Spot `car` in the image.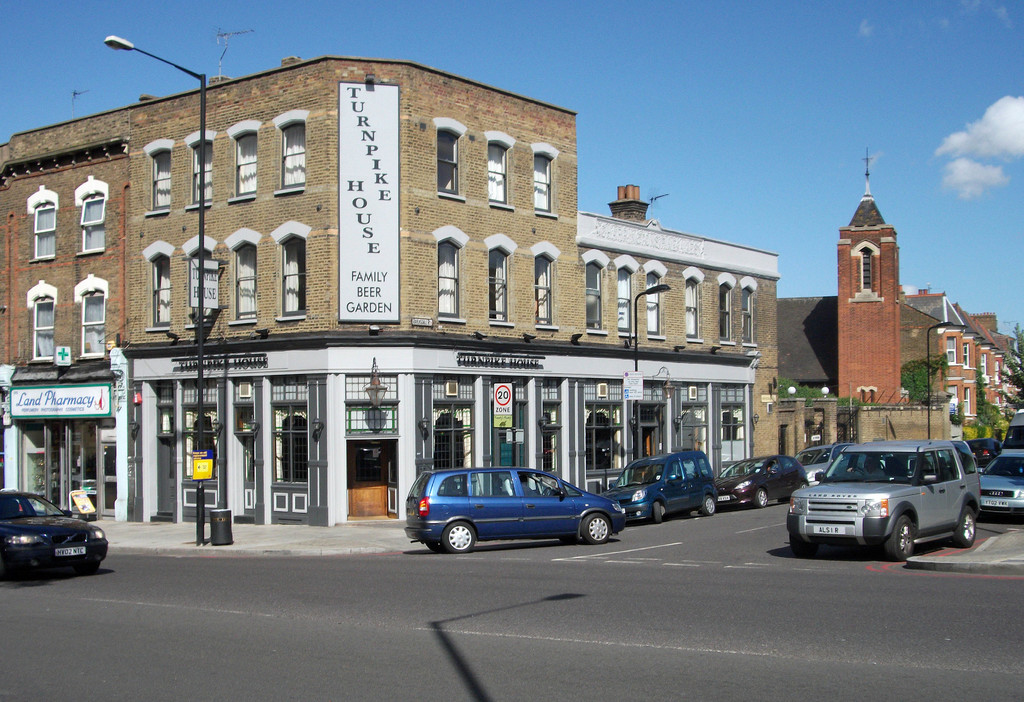
`car` found at 803 437 980 555.
